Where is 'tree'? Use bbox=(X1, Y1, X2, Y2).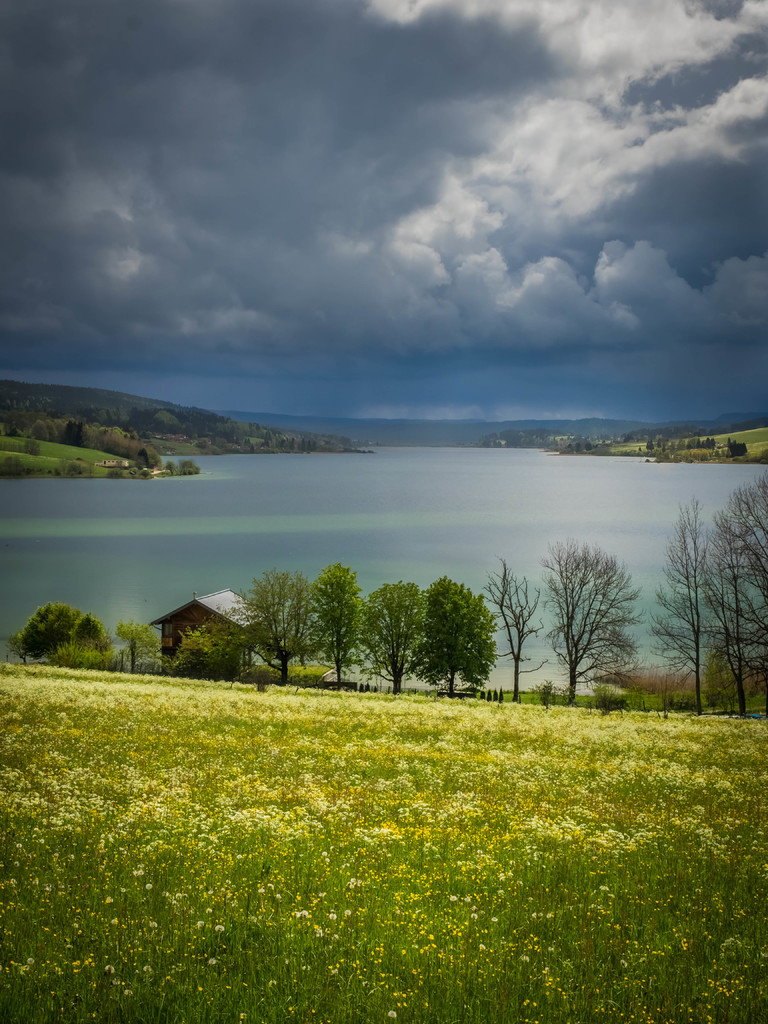
bbox=(72, 460, 86, 476).
